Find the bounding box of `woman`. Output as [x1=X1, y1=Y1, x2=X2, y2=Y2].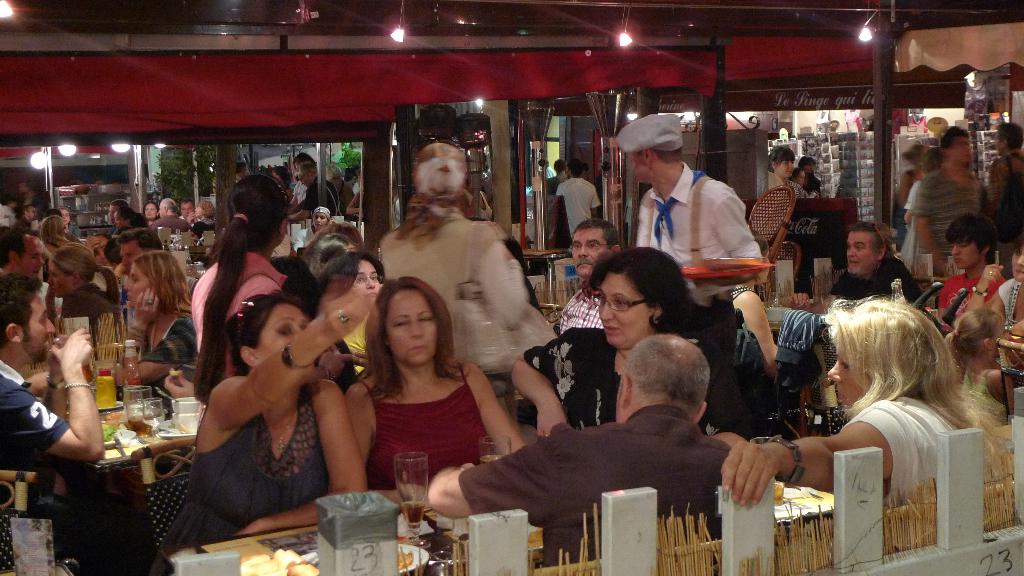
[x1=341, y1=277, x2=522, y2=502].
